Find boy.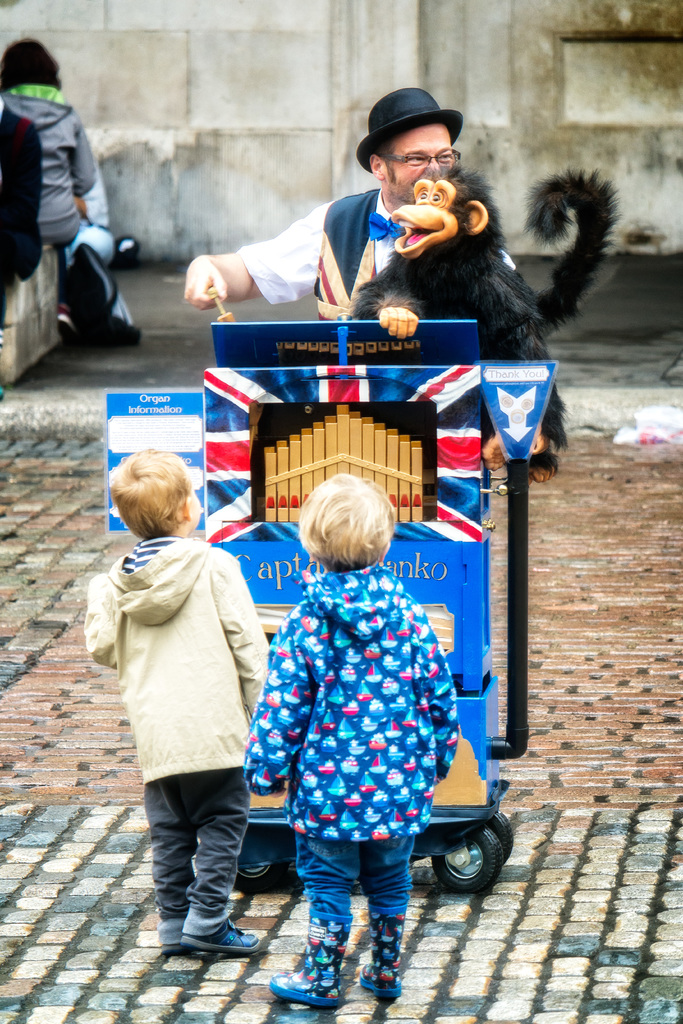
<box>236,470,462,1007</box>.
